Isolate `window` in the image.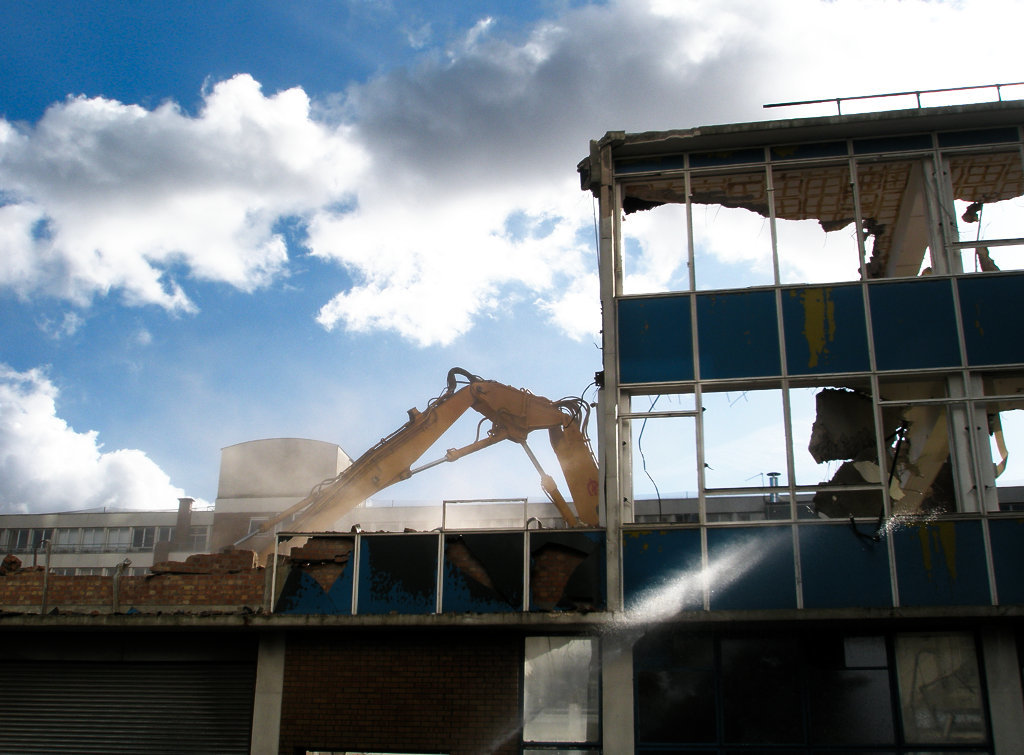
Isolated region: [left=249, top=517, right=267, bottom=535].
